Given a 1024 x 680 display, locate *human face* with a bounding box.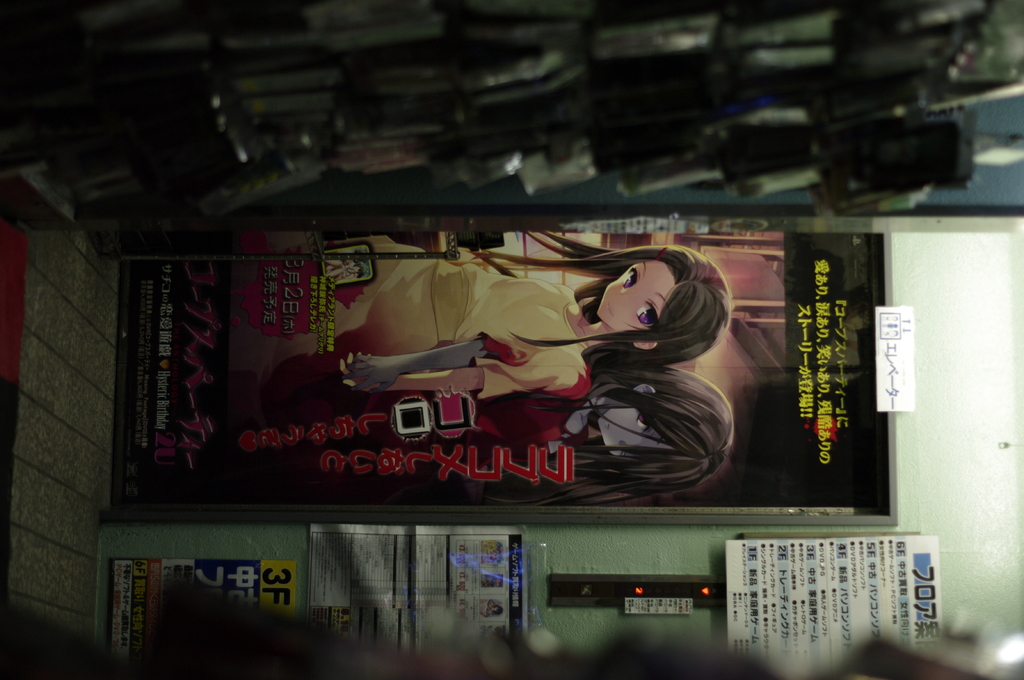
Located: 598,402,674,460.
